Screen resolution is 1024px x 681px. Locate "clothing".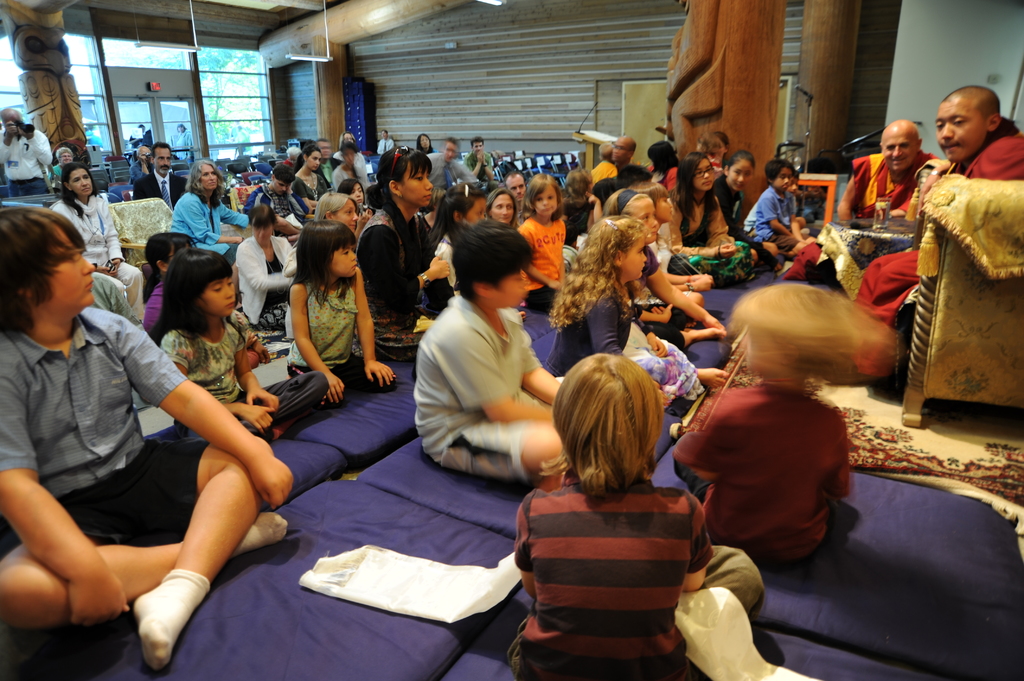
(left=741, top=180, right=801, bottom=259).
